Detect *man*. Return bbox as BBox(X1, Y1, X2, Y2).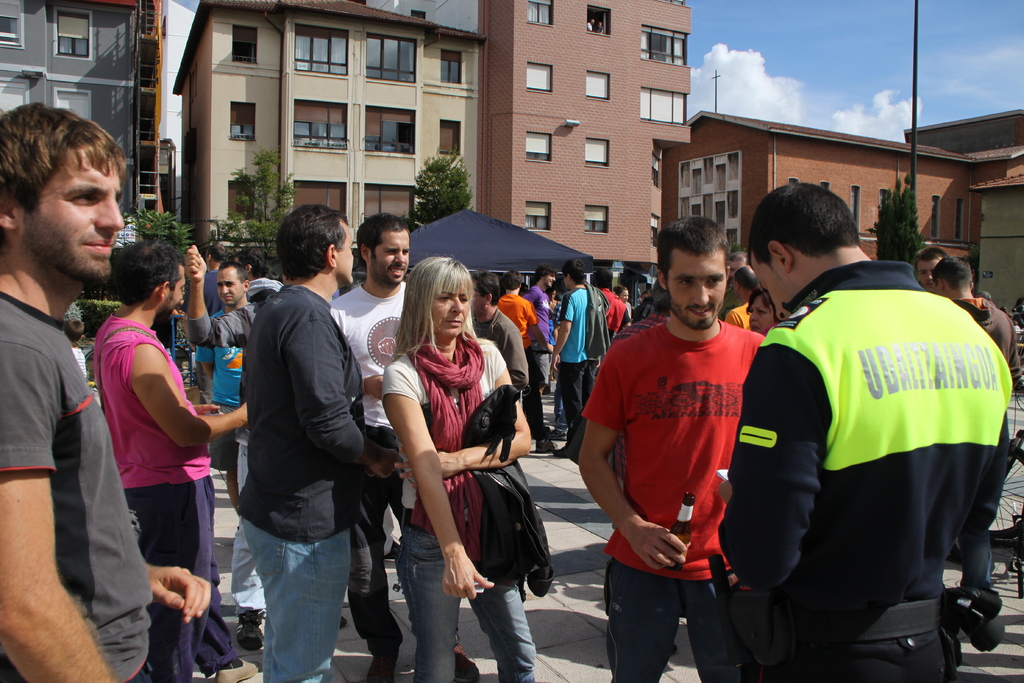
BBox(182, 242, 346, 656).
